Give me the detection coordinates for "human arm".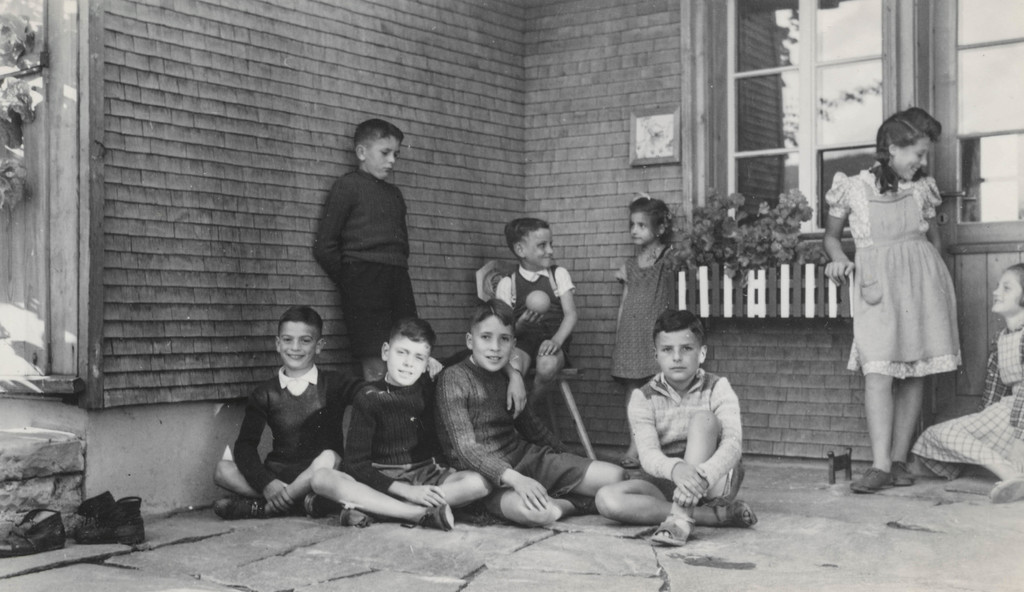
{"left": 609, "top": 262, "right": 636, "bottom": 351}.
